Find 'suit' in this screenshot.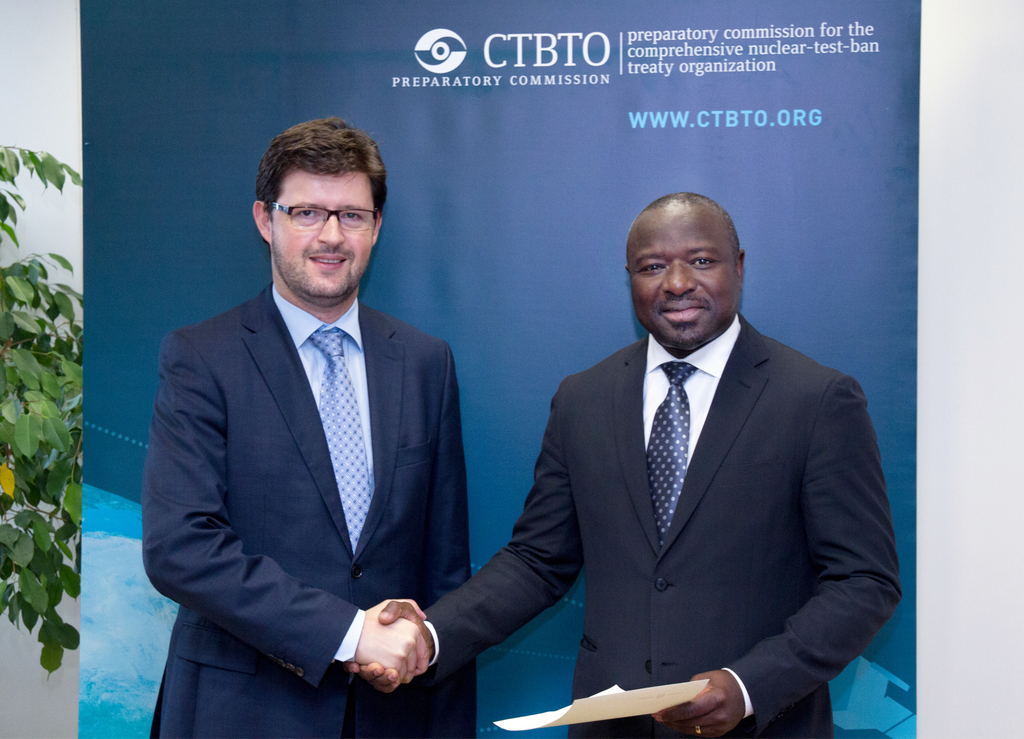
The bounding box for 'suit' is box=[420, 312, 905, 738].
